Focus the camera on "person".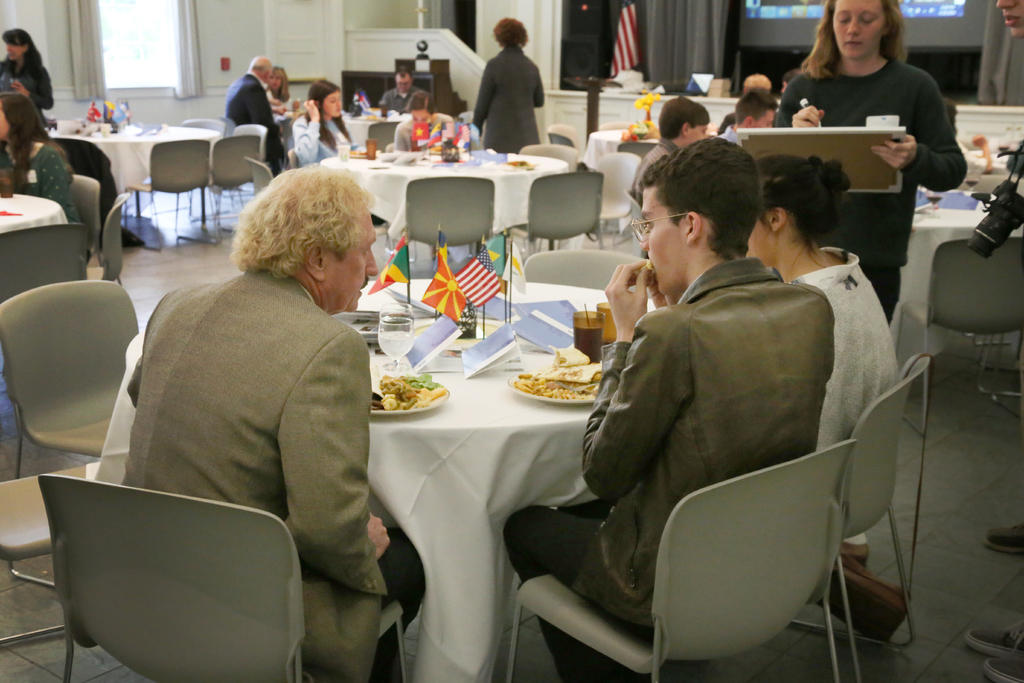
Focus region: 227:54:283:178.
